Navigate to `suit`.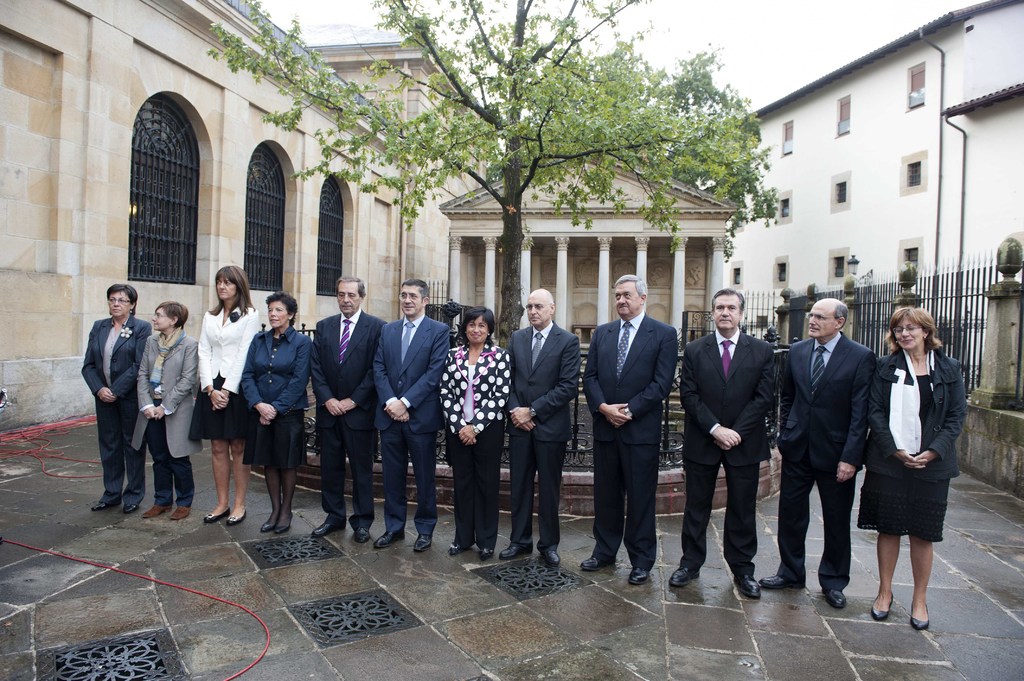
Navigation target: BBox(196, 302, 261, 437).
